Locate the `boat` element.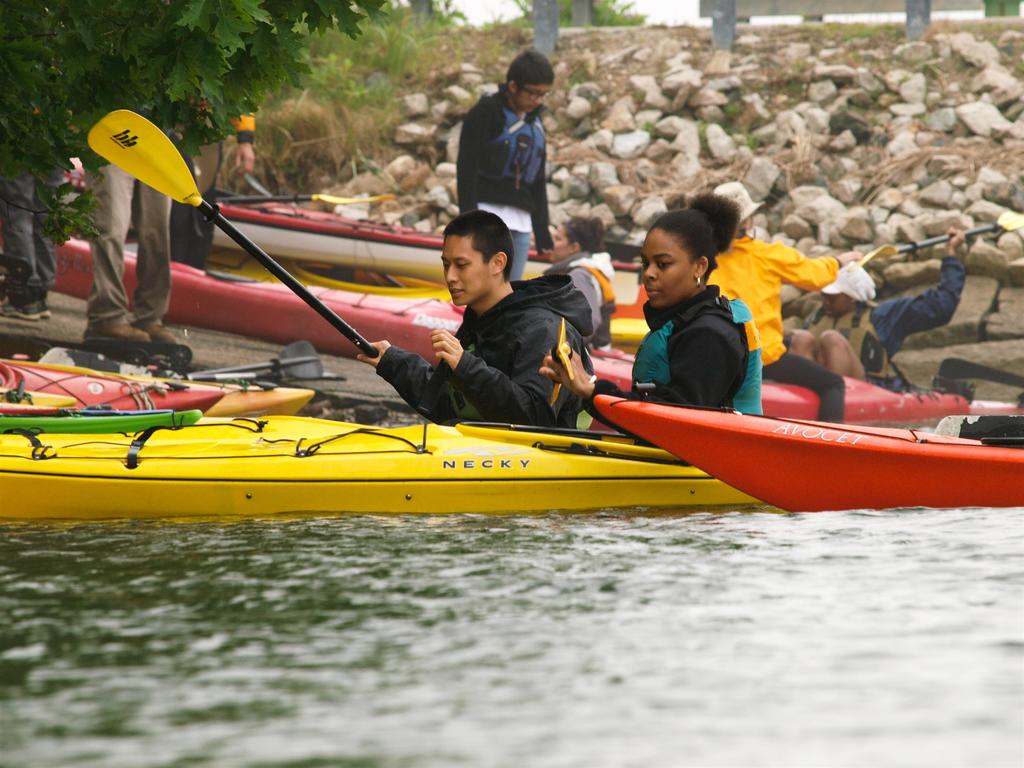
Element bbox: x1=585 y1=393 x2=1019 y2=515.
